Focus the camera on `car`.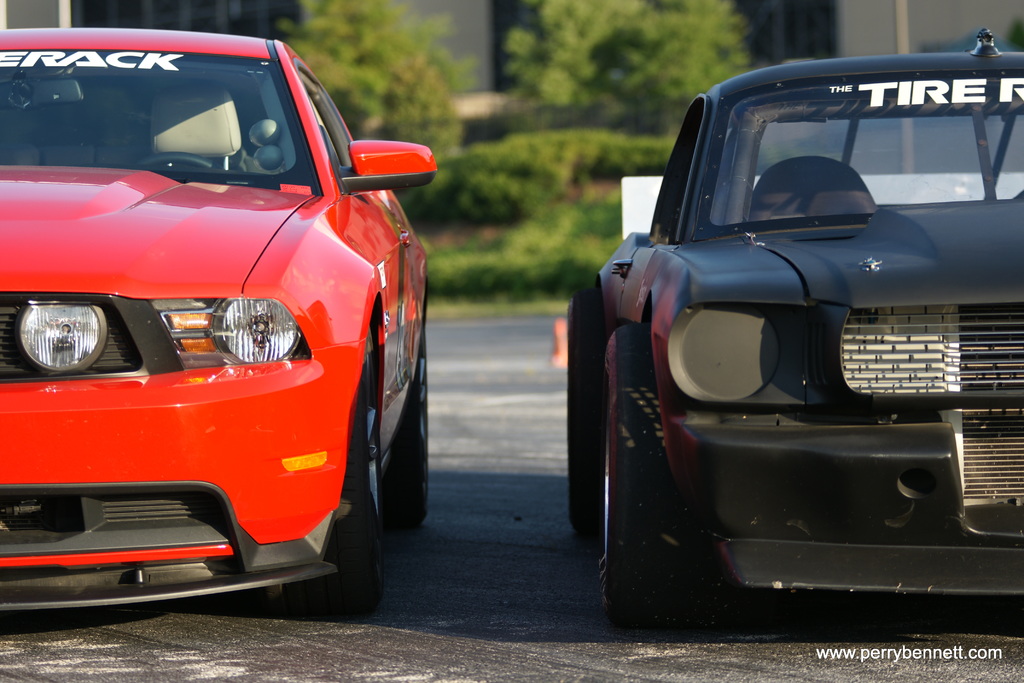
Focus region: {"left": 0, "top": 28, "right": 436, "bottom": 611}.
